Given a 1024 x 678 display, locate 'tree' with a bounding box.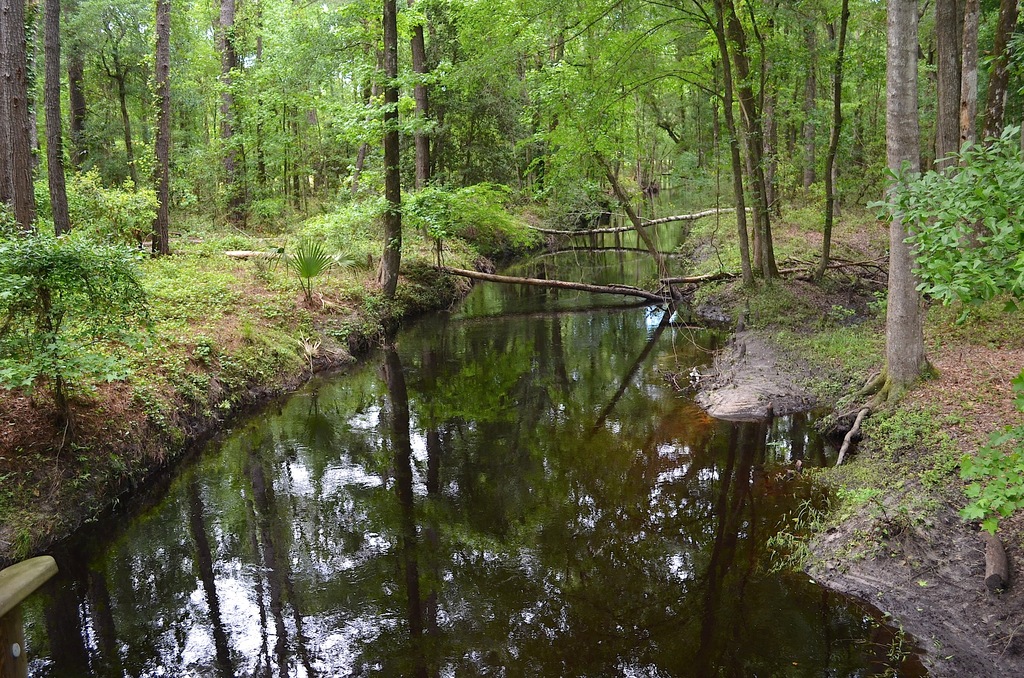
Located: x1=402, y1=191, x2=528, y2=276.
